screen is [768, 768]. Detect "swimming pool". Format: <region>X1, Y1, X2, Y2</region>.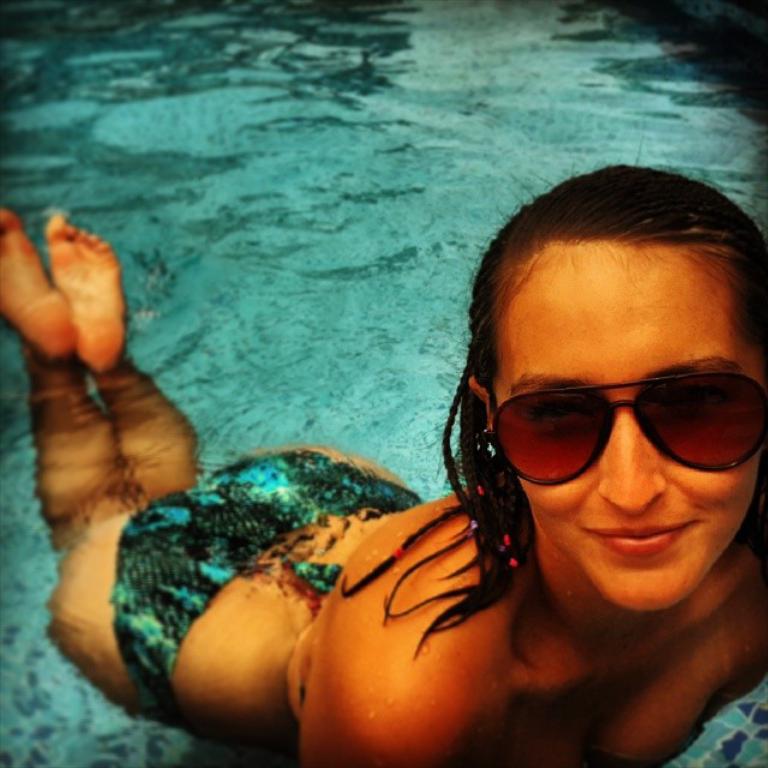
<region>0, 59, 767, 767</region>.
